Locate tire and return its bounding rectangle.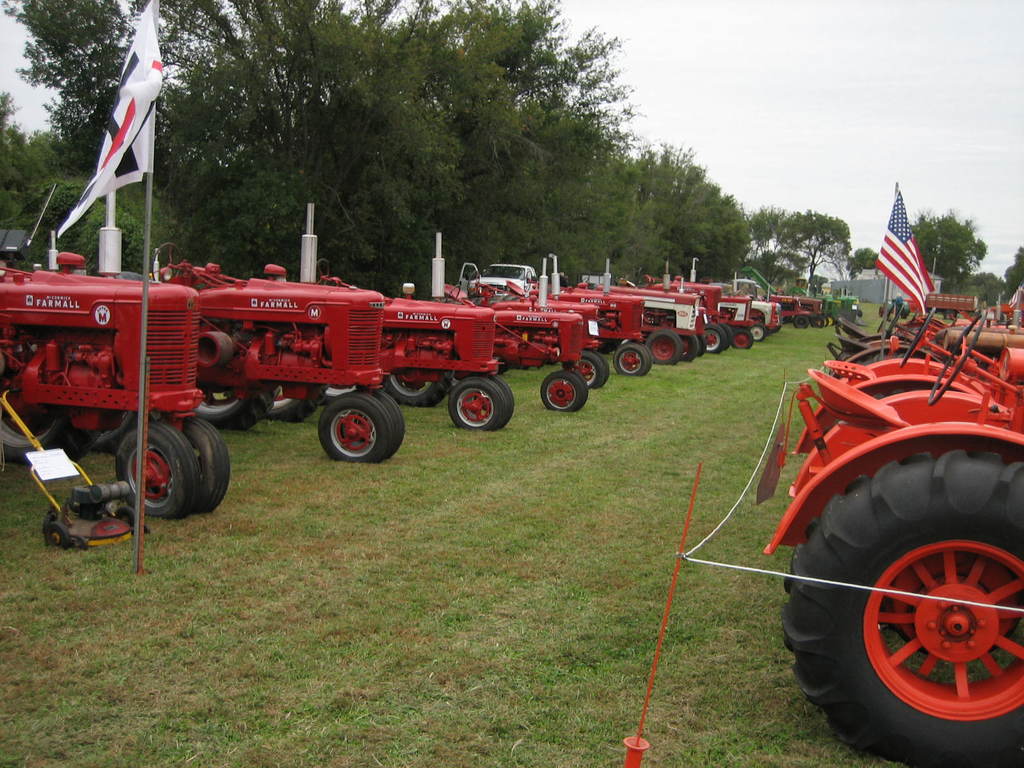
left=561, top=353, right=602, bottom=388.
